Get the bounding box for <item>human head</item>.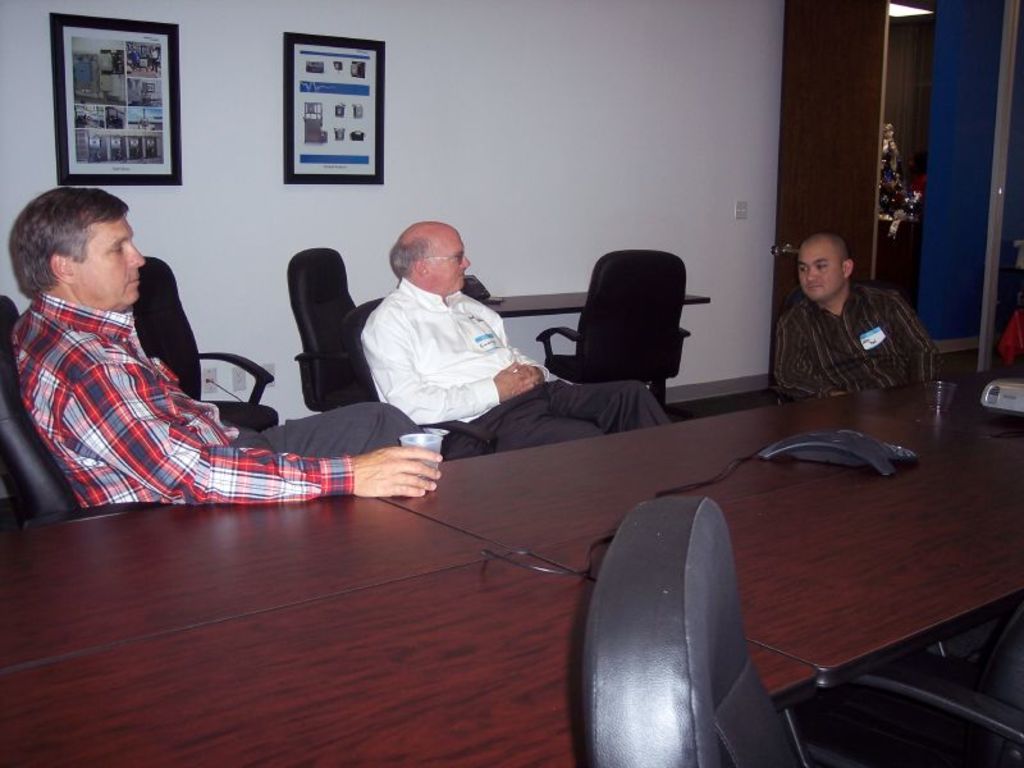
Rect(14, 178, 145, 312).
